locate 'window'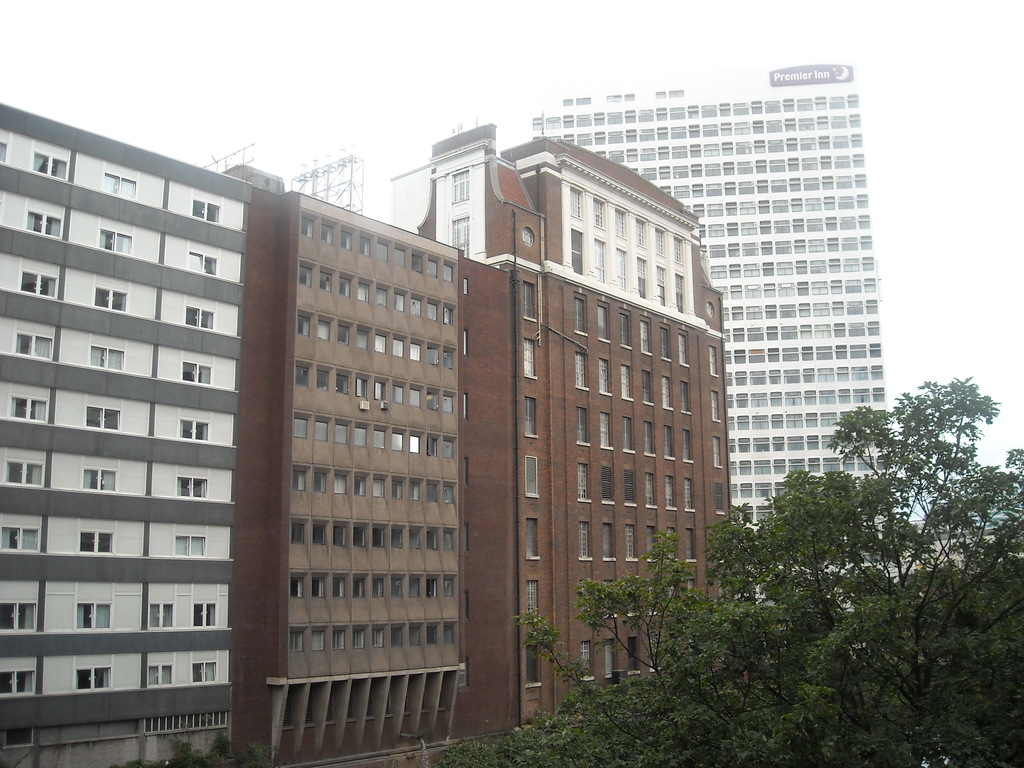
detection(358, 283, 369, 300)
